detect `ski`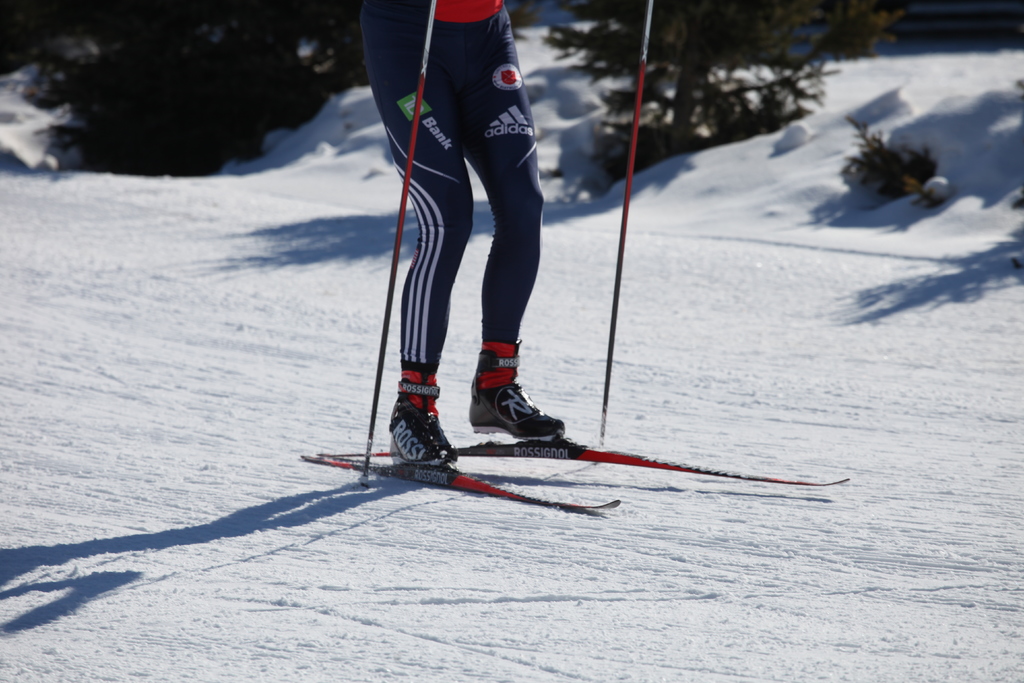
(left=288, top=446, right=634, bottom=521)
